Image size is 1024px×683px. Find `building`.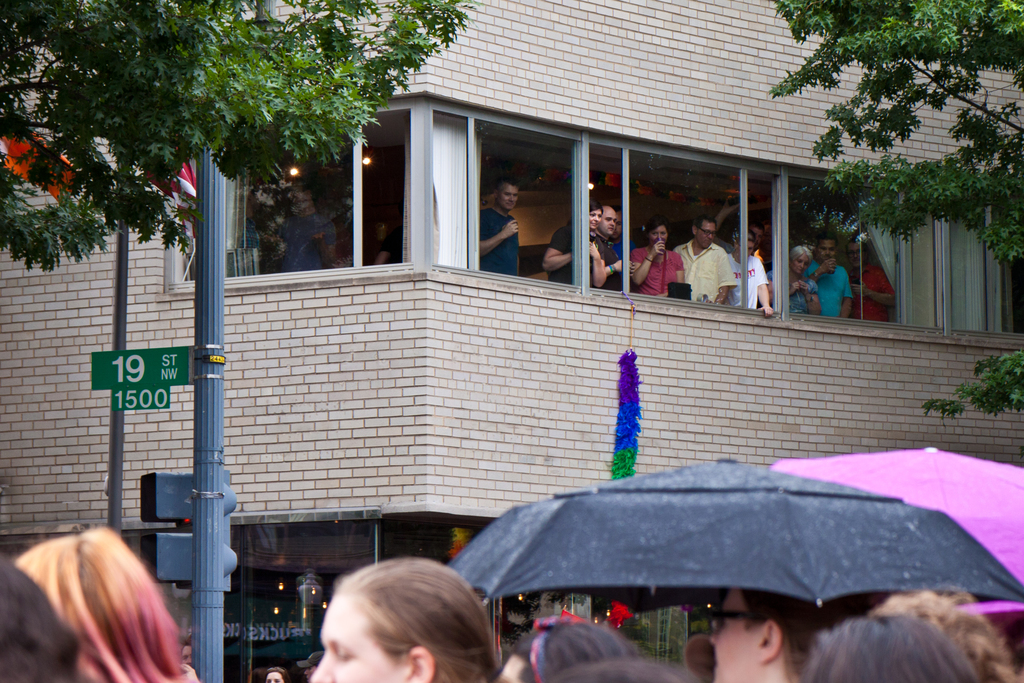
(0,0,1023,682).
